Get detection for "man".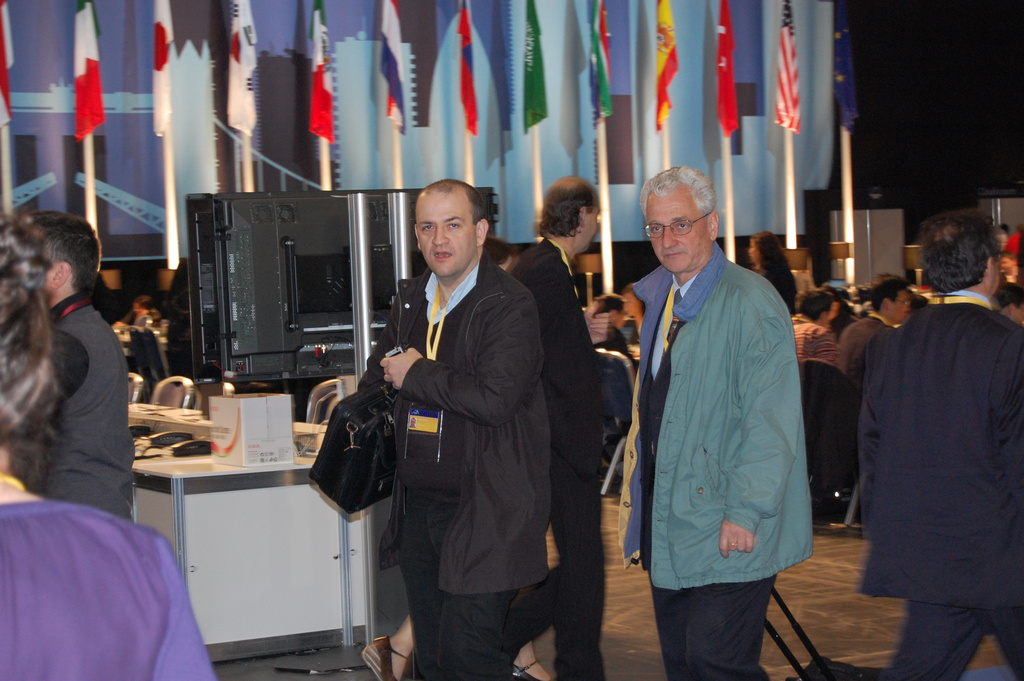
Detection: rect(612, 165, 818, 680).
